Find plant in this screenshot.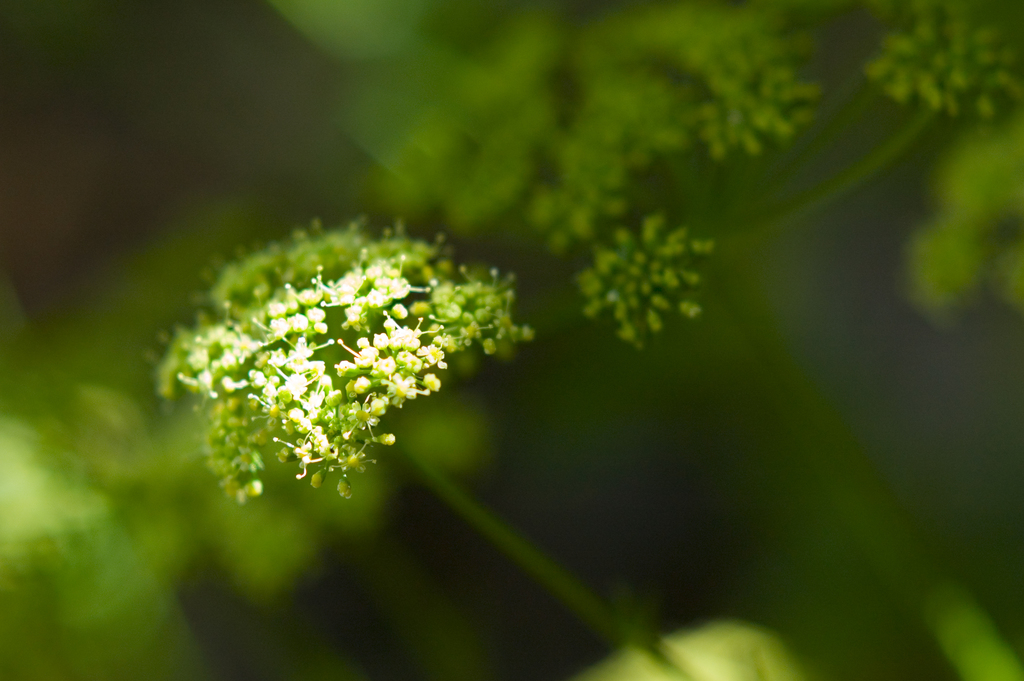
The bounding box for plant is bbox=[147, 247, 704, 680].
